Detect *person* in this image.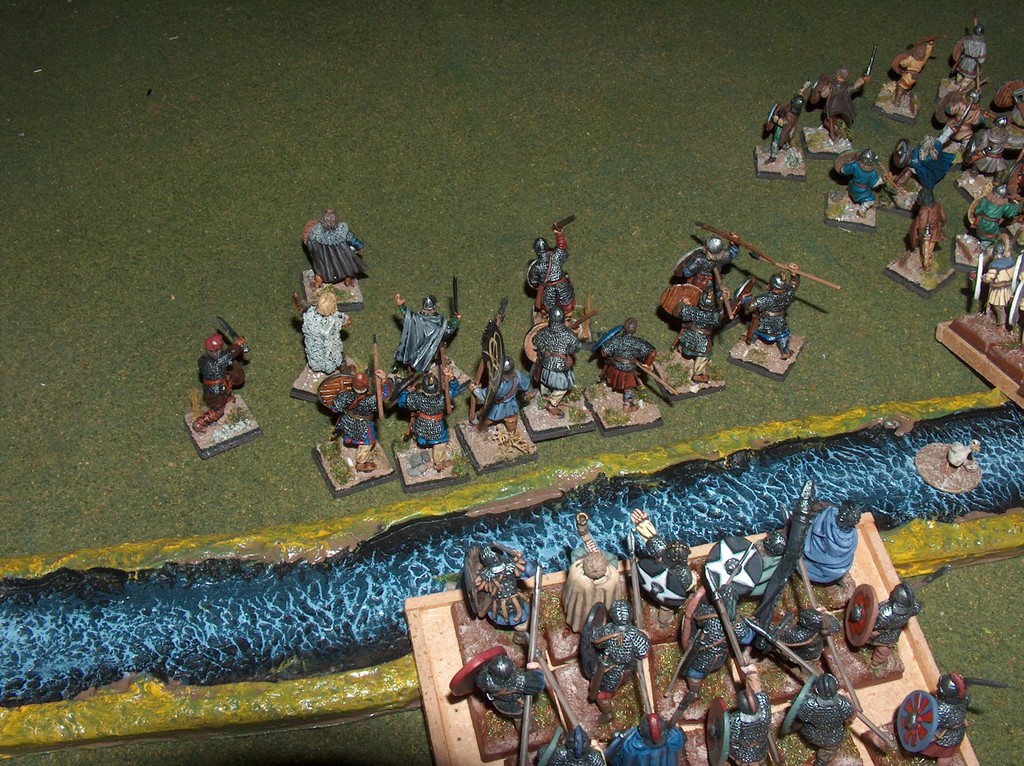
Detection: [left=834, top=146, right=888, bottom=221].
